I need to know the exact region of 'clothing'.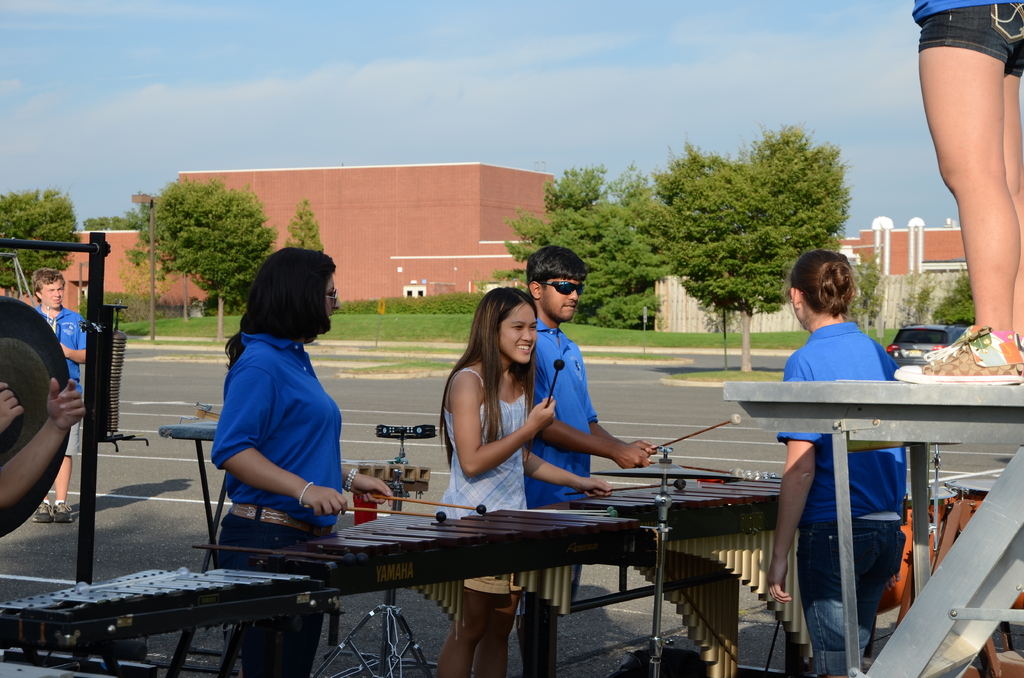
Region: [202,307,348,533].
